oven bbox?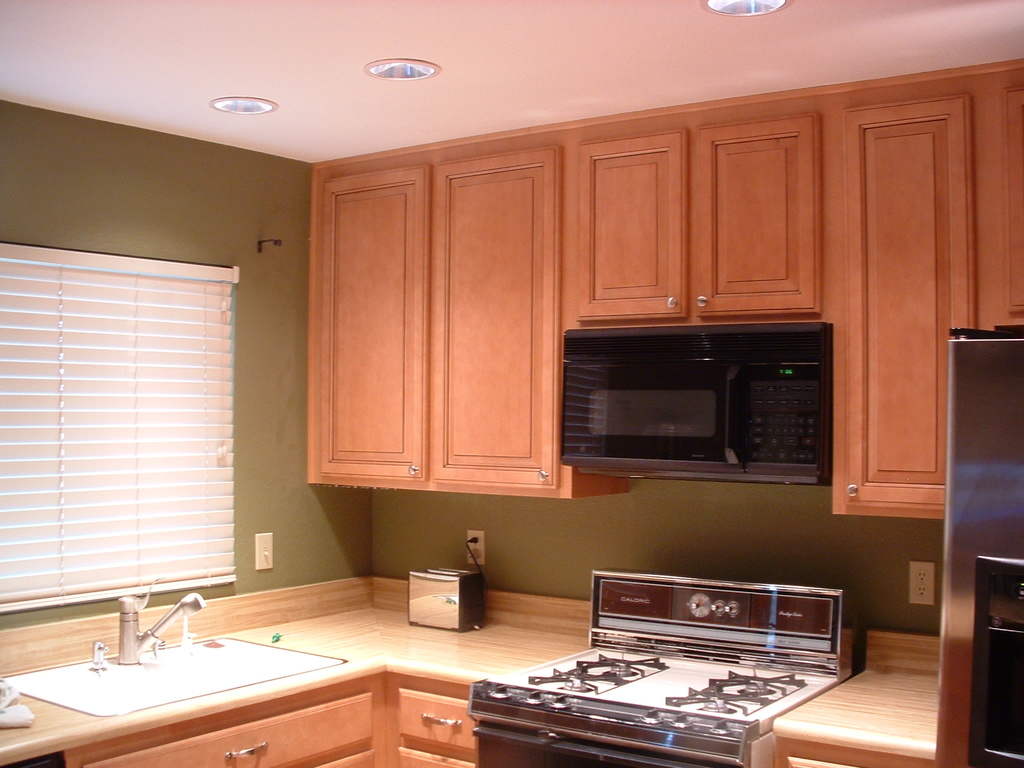
x1=566, y1=300, x2=837, y2=493
